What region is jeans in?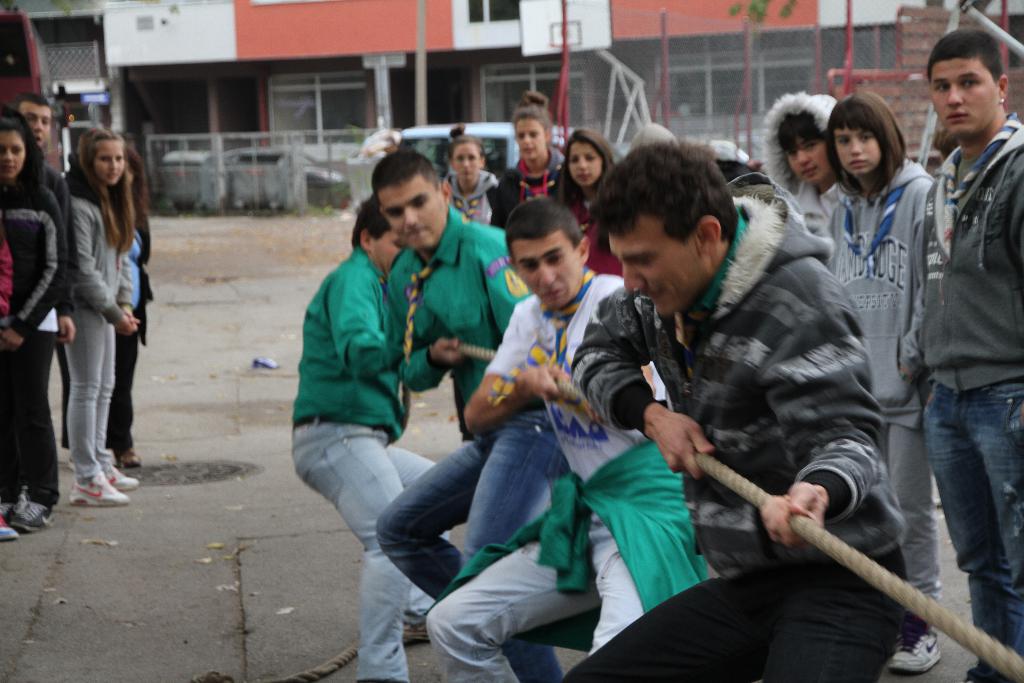
<bbox>922, 377, 1023, 664</bbox>.
